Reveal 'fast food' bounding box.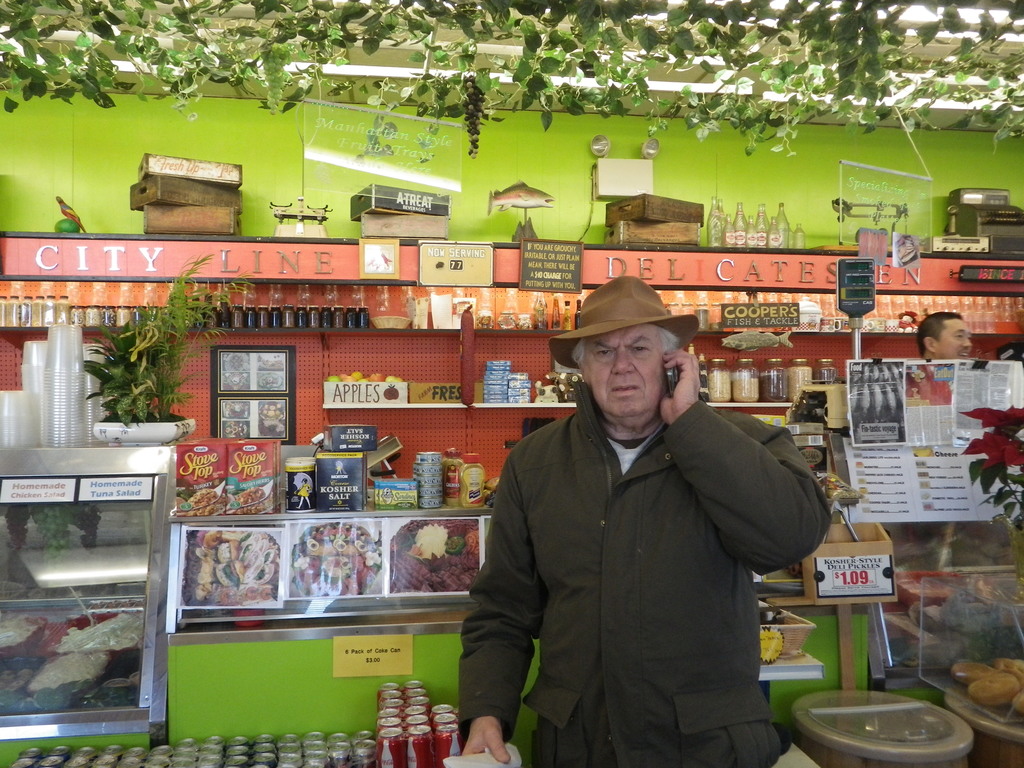
Revealed: Rect(391, 516, 478, 593).
